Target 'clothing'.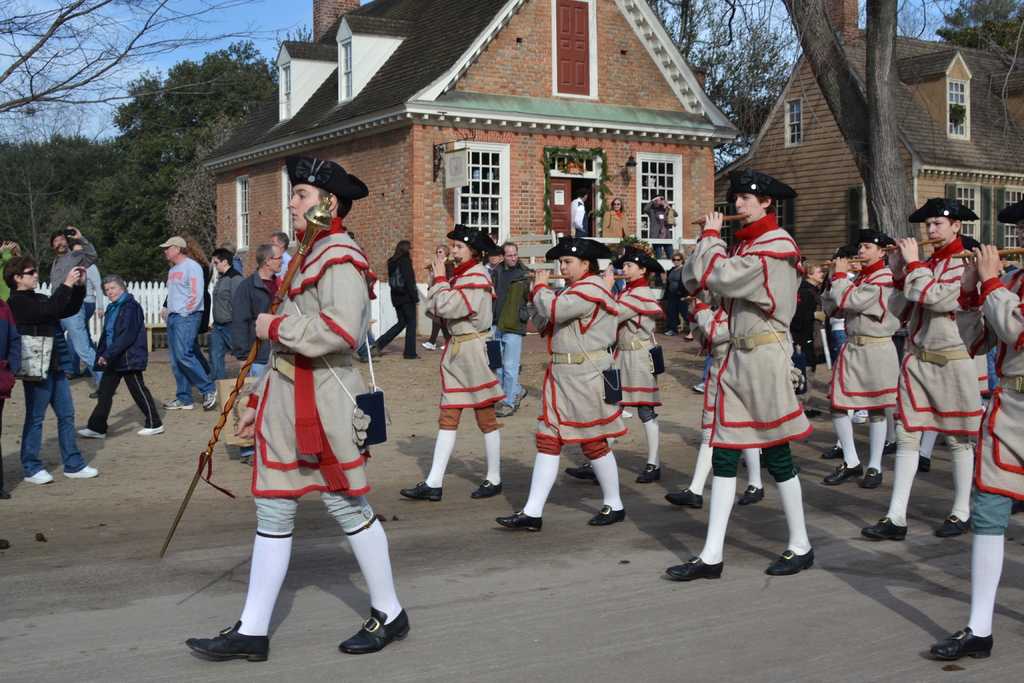
Target region: detection(570, 197, 588, 236).
